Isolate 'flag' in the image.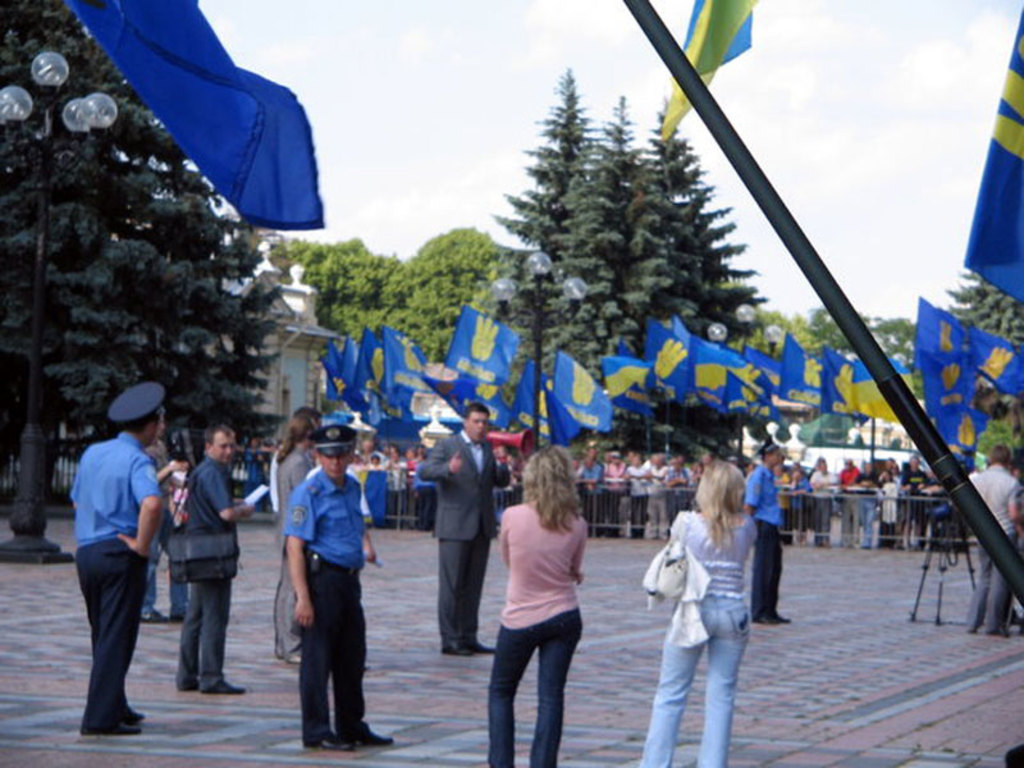
Isolated region: {"x1": 453, "y1": 380, "x2": 509, "y2": 430}.
